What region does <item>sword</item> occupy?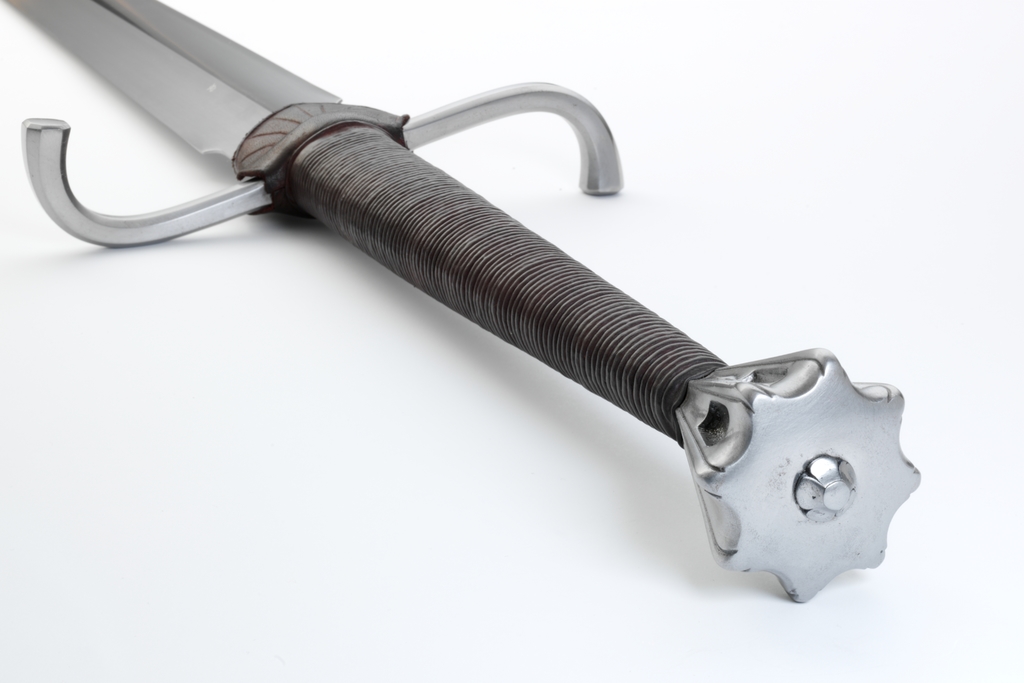
[2, 0, 922, 602].
